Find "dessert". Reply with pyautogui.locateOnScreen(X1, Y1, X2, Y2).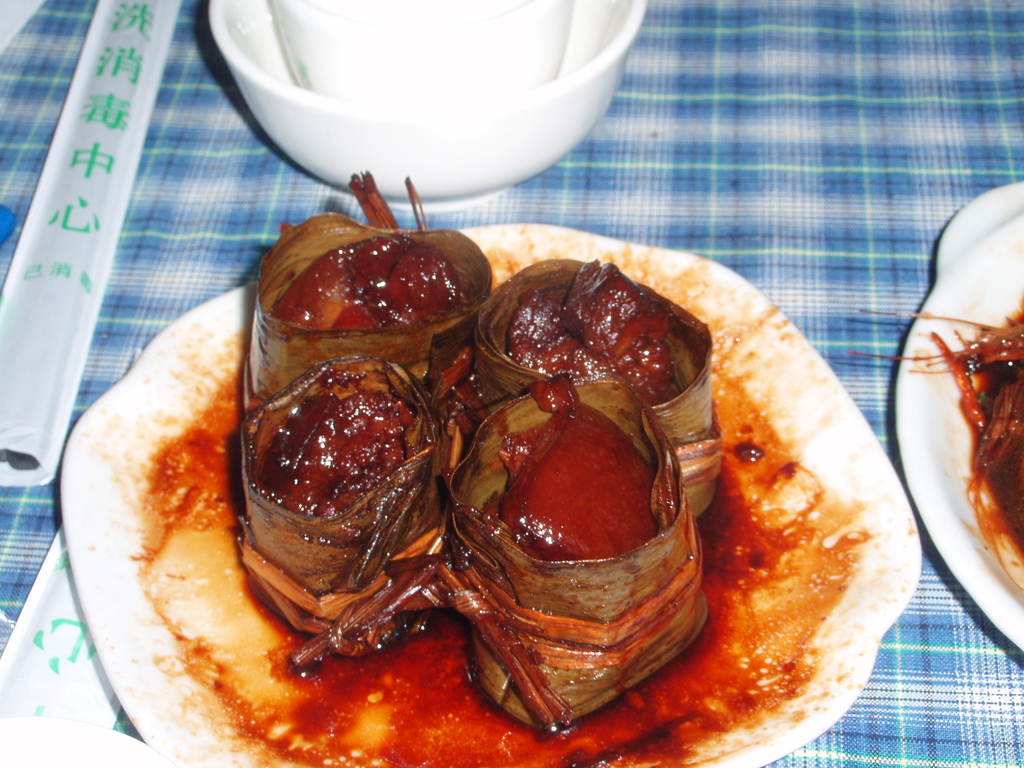
pyautogui.locateOnScreen(462, 260, 717, 511).
